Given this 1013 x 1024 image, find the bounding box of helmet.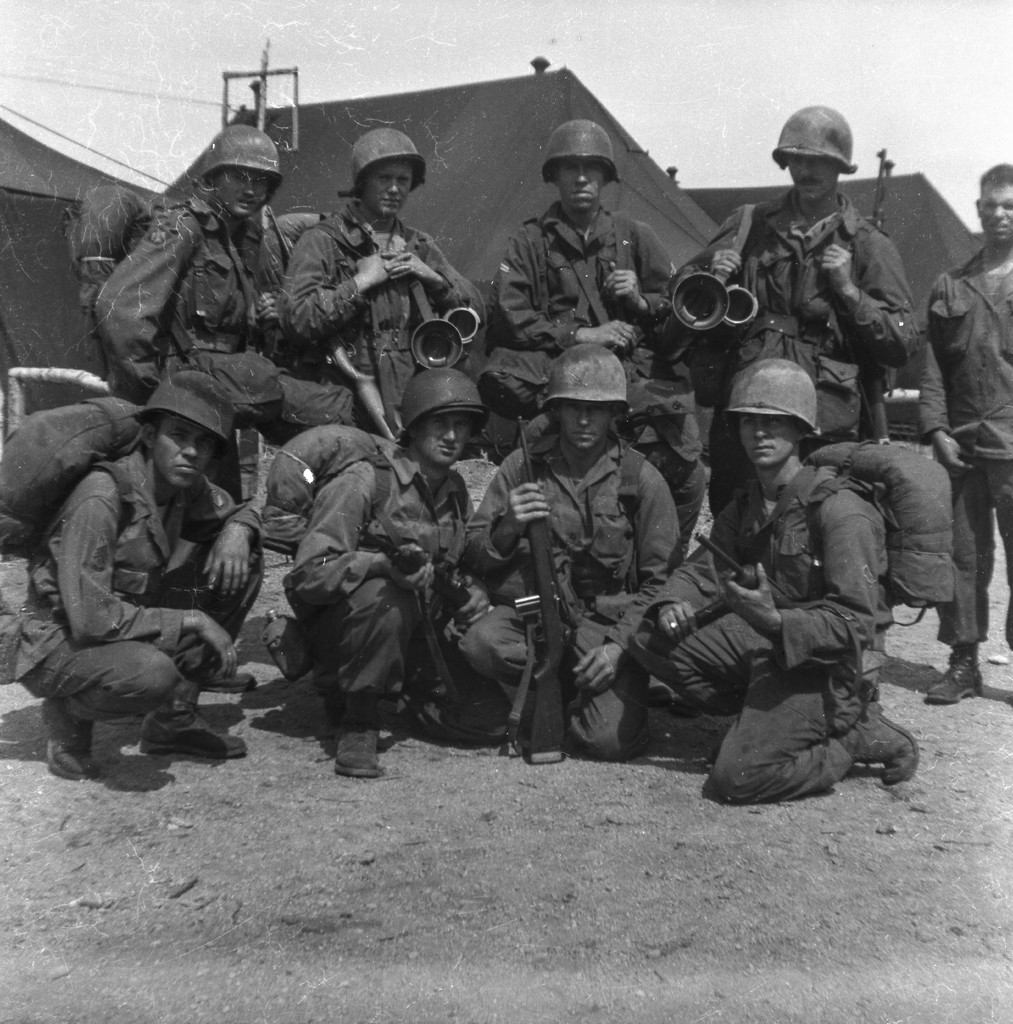
x1=546 y1=120 x2=634 y2=185.
